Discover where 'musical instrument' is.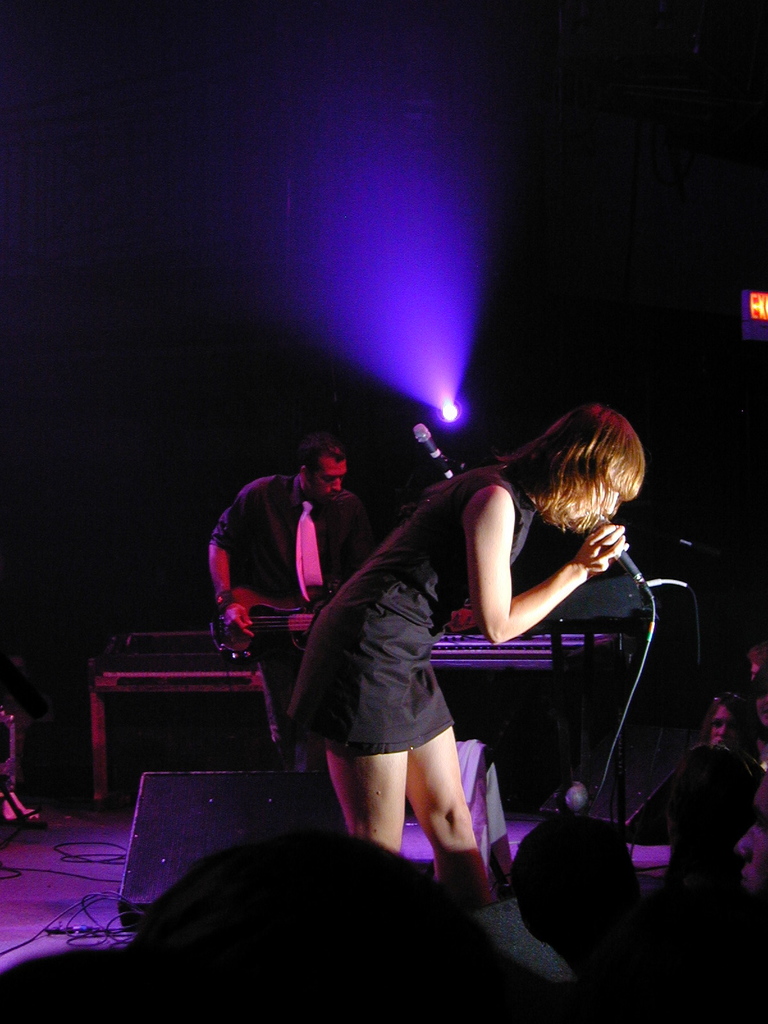
Discovered at detection(236, 604, 625, 678).
